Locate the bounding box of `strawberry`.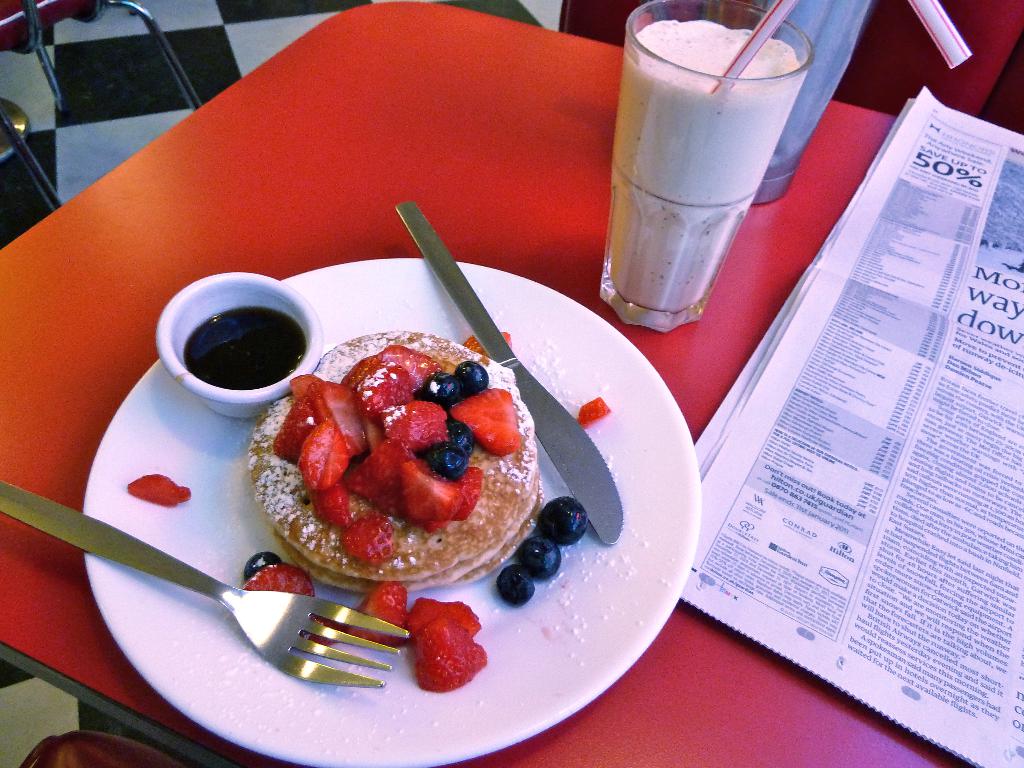
Bounding box: rect(467, 328, 511, 358).
